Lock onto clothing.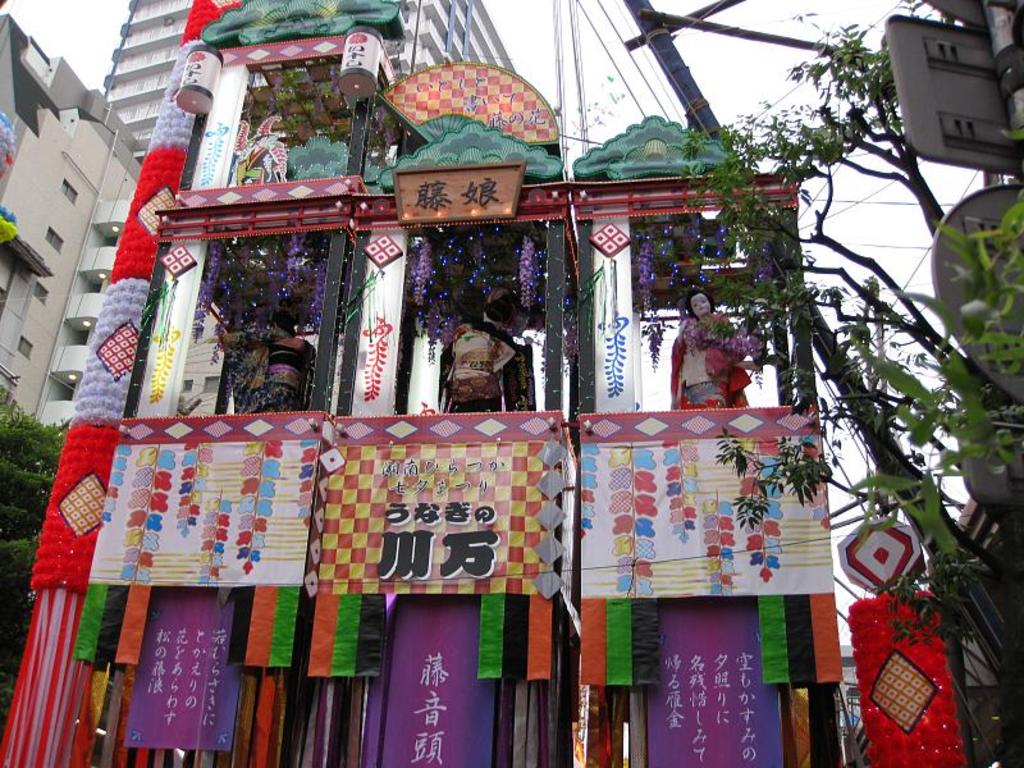
Locked: [x1=448, y1=326, x2=515, y2=411].
